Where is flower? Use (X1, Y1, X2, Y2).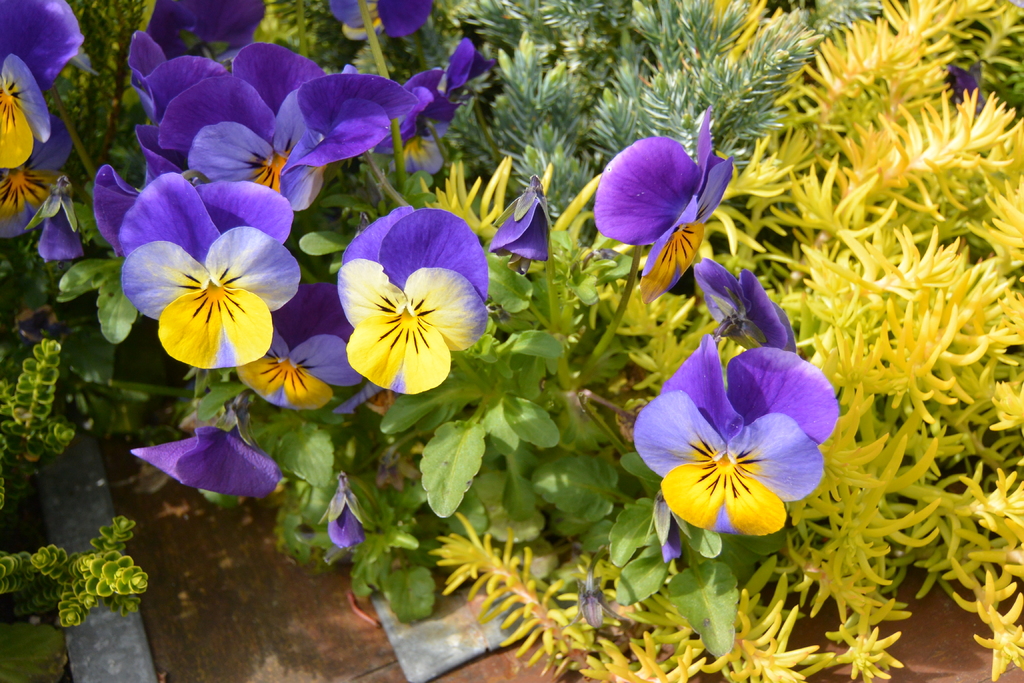
(629, 336, 833, 544).
